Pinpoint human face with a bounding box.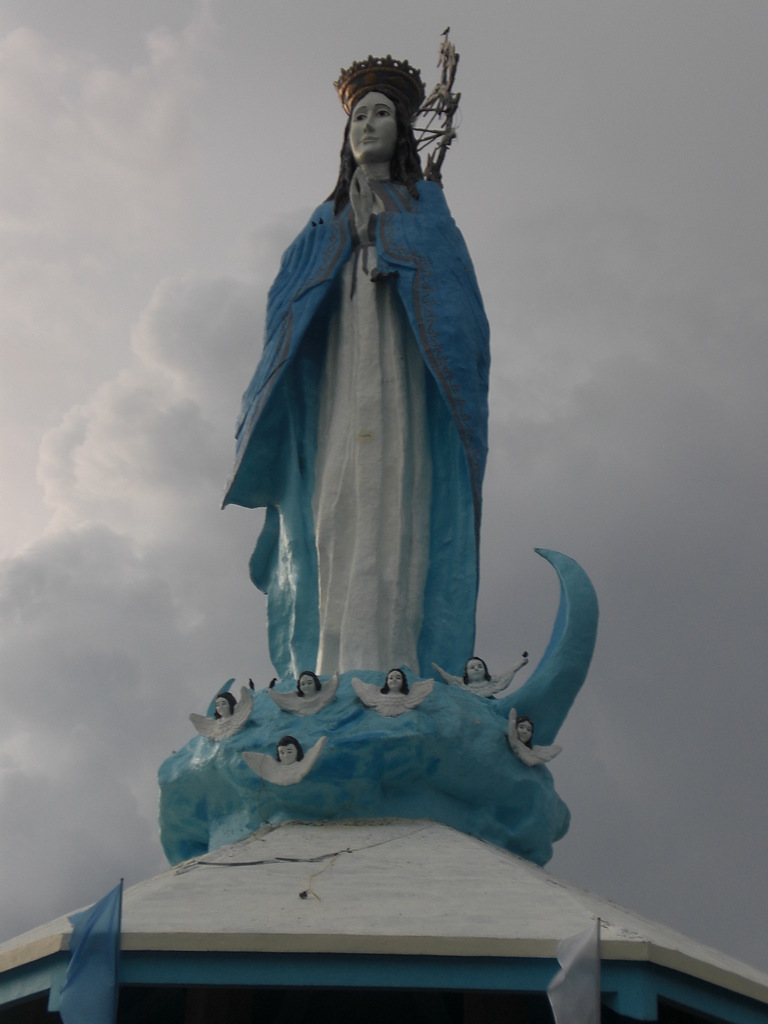
{"left": 281, "top": 746, "right": 296, "bottom": 758}.
